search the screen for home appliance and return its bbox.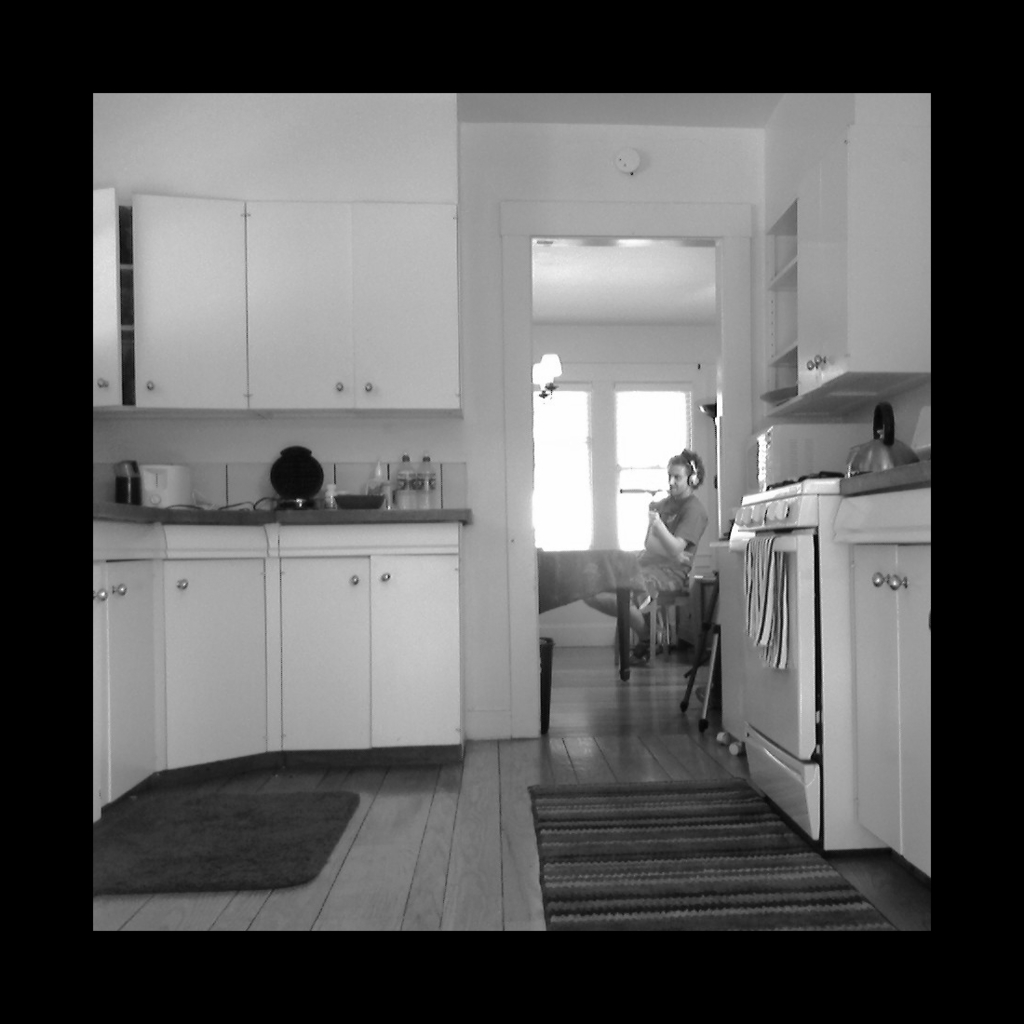
Found: [left=841, top=431, right=917, bottom=475].
